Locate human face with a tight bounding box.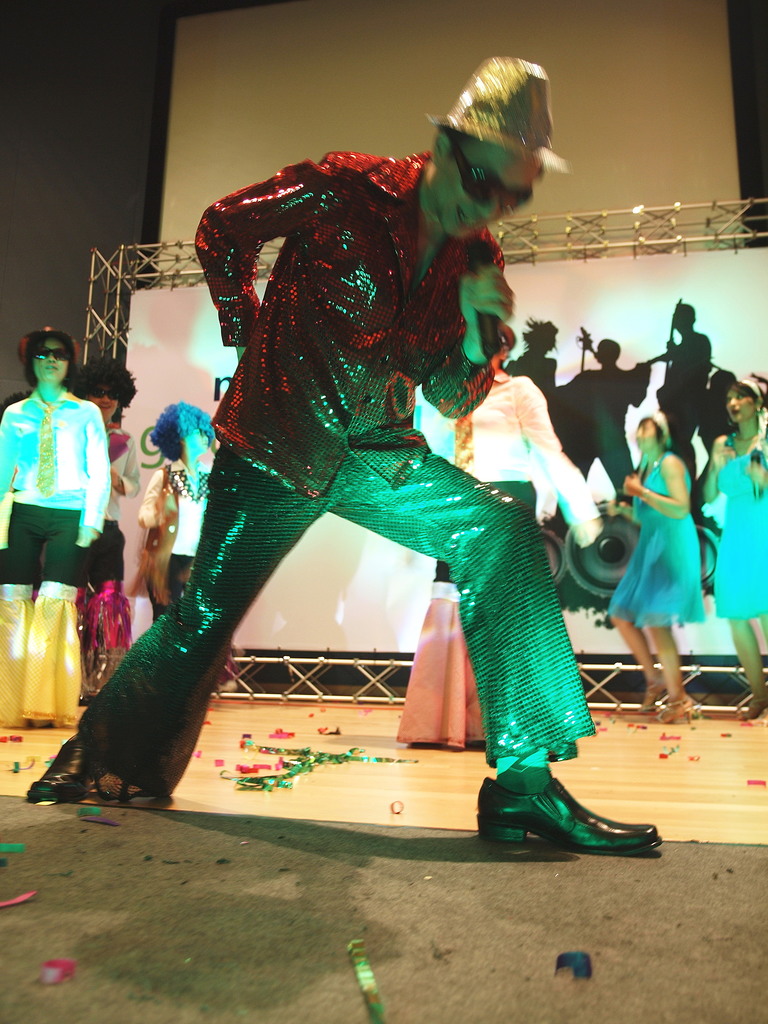
728 391 755 419.
